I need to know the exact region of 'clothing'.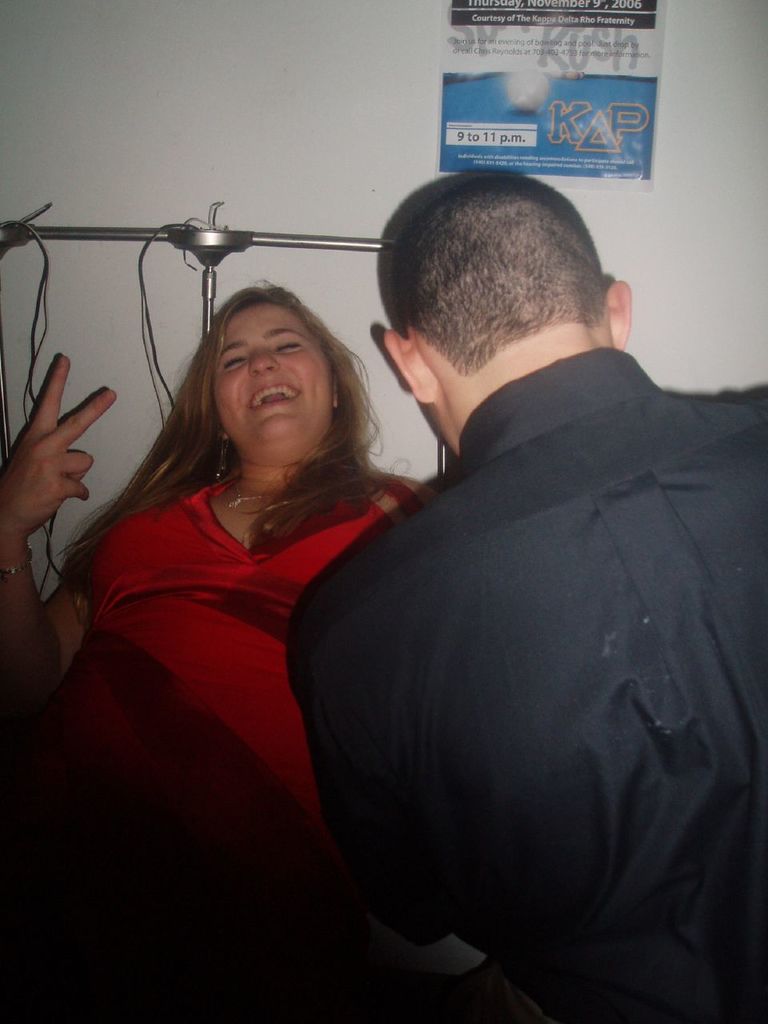
Region: detection(6, 468, 436, 1014).
